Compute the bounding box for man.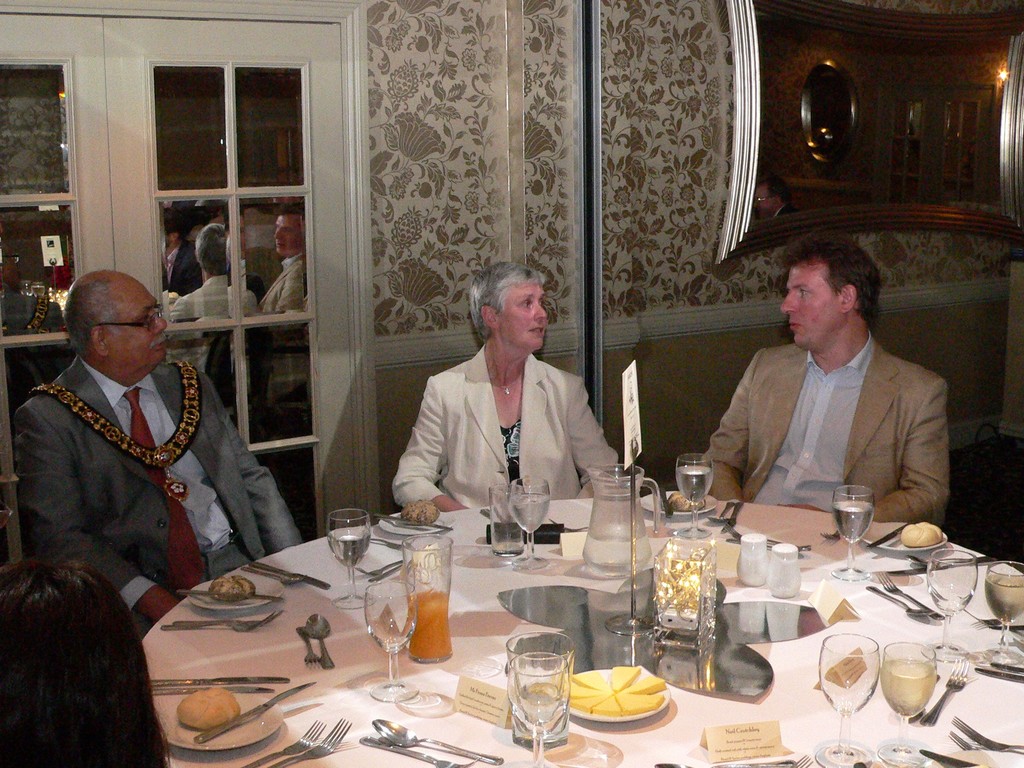
x1=263 y1=204 x2=308 y2=321.
